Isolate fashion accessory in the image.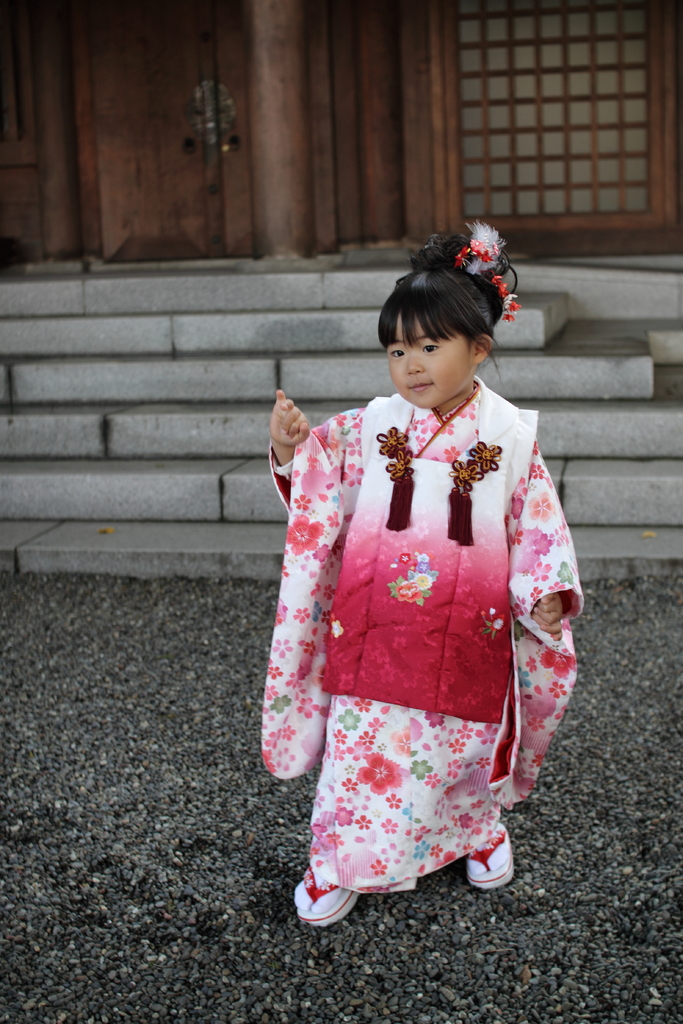
Isolated region: x1=463 y1=822 x2=515 y2=889.
